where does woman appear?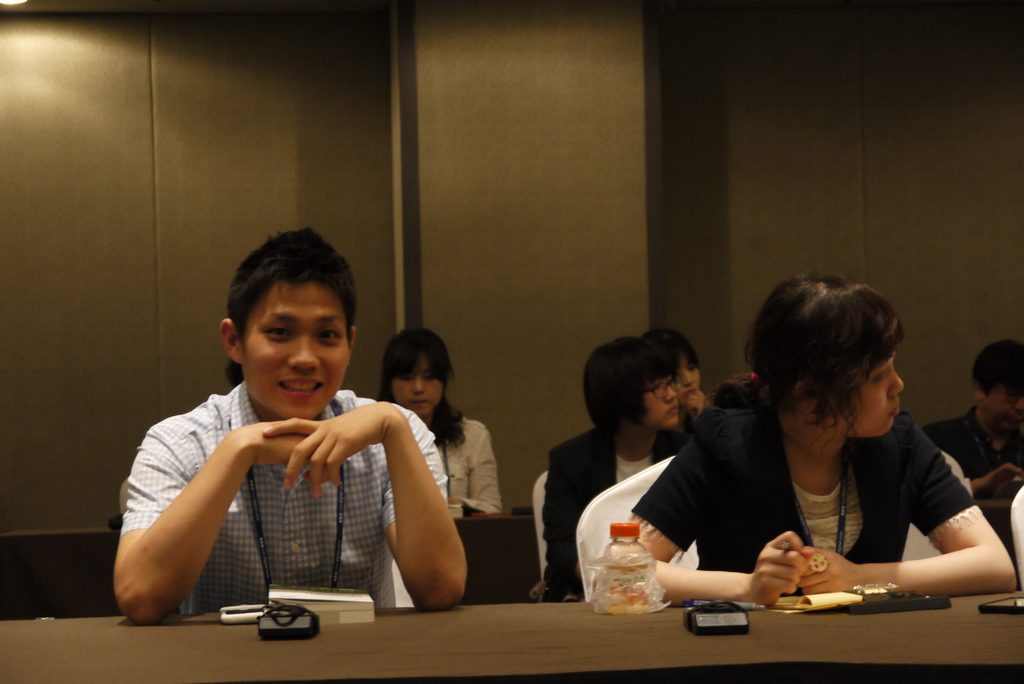
Appears at <bbox>639, 325, 718, 432</bbox>.
